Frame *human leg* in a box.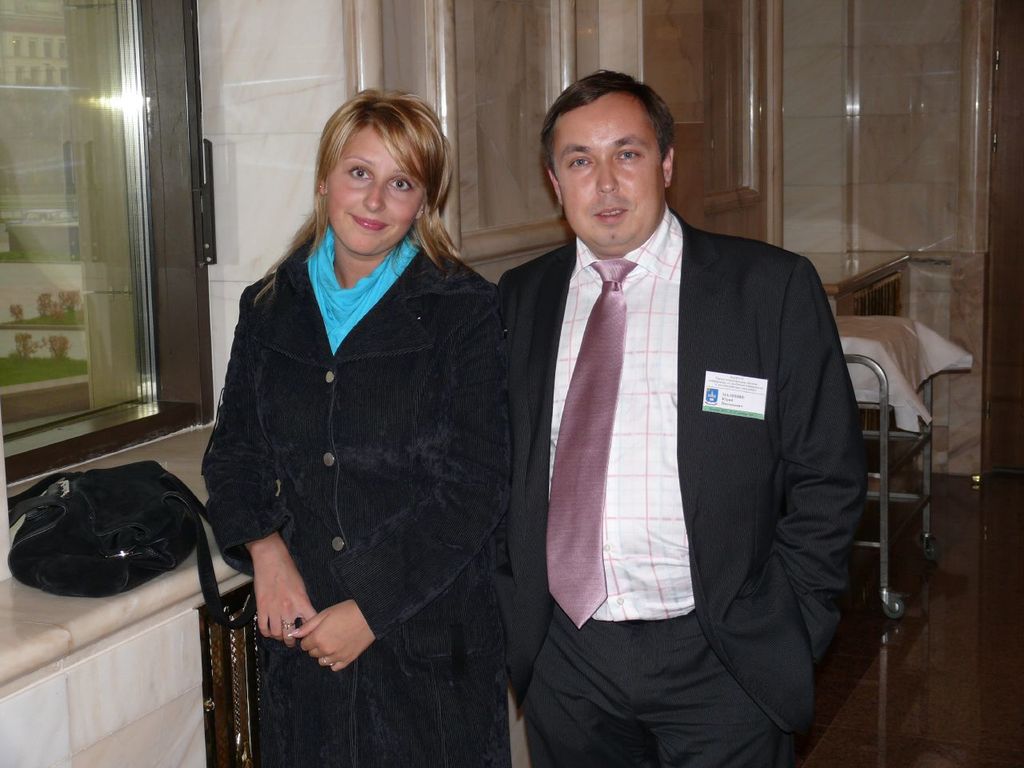
box=[520, 616, 638, 766].
